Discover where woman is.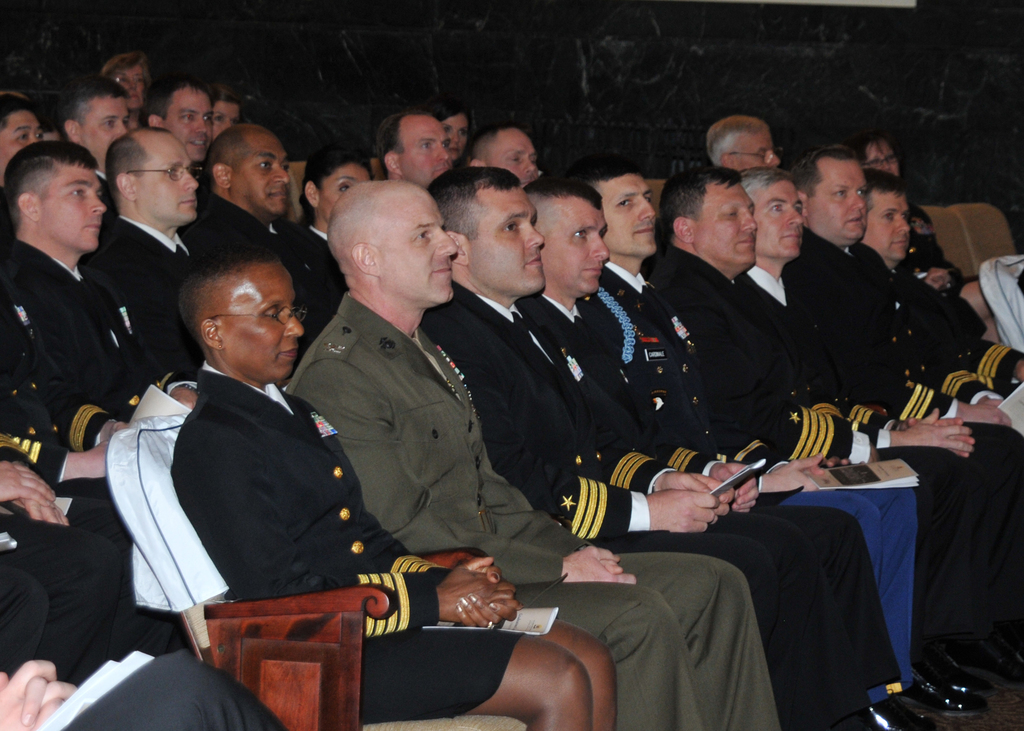
Discovered at detection(94, 56, 155, 122).
